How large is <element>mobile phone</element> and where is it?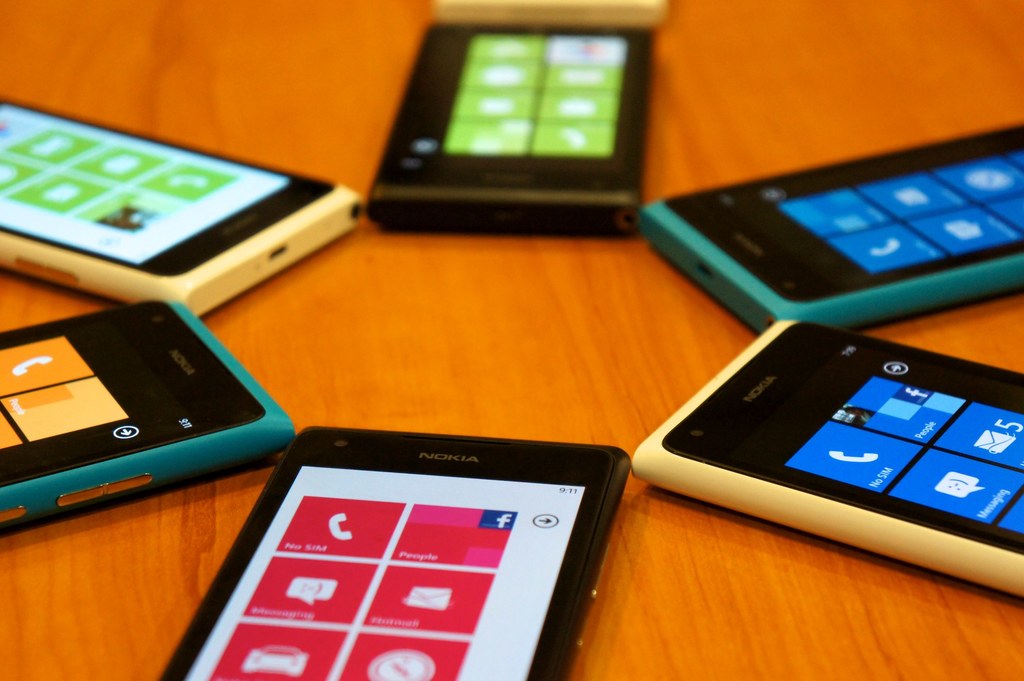
Bounding box: {"left": 639, "top": 121, "right": 1023, "bottom": 337}.
